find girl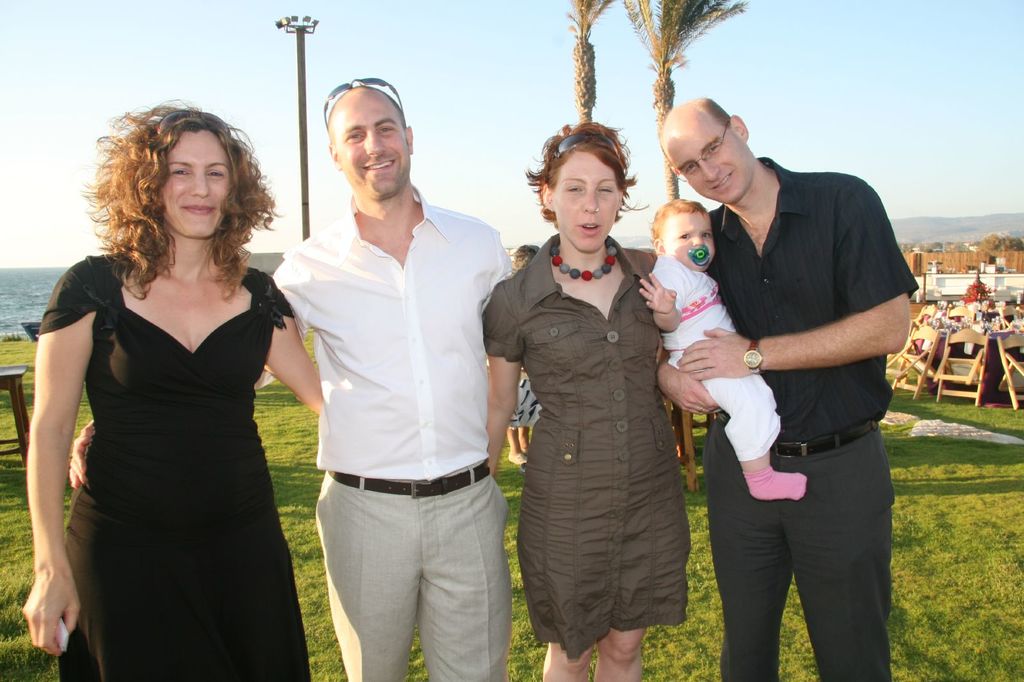
x1=20, y1=101, x2=321, y2=681
